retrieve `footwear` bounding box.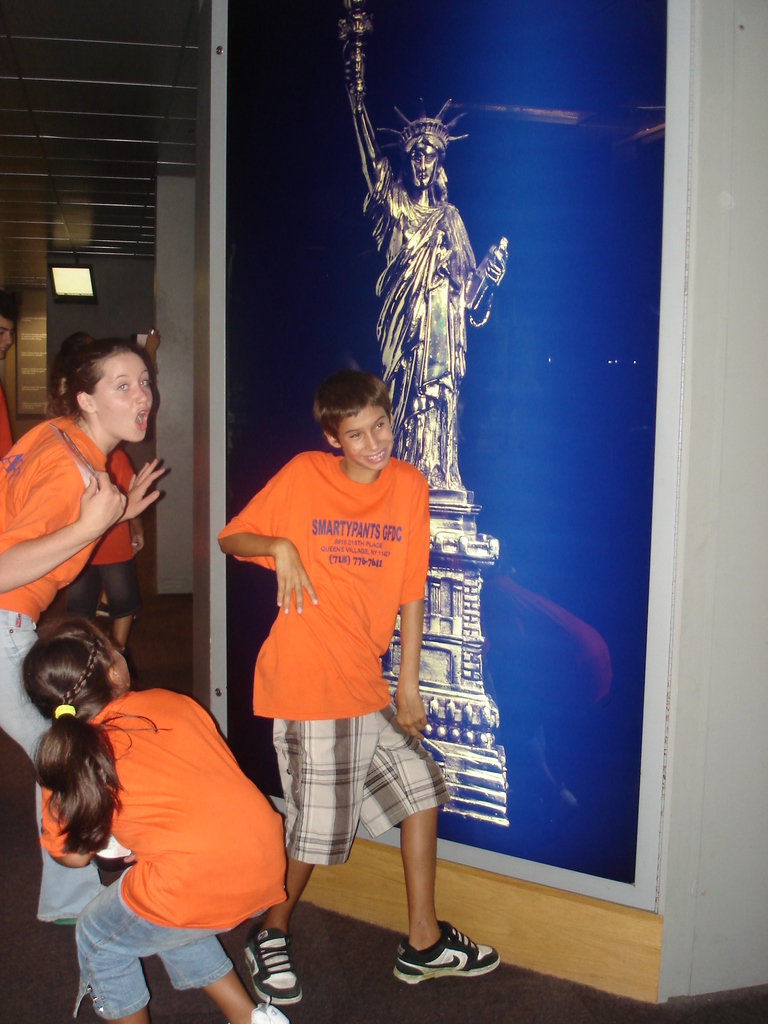
Bounding box: (left=387, top=918, right=502, bottom=986).
